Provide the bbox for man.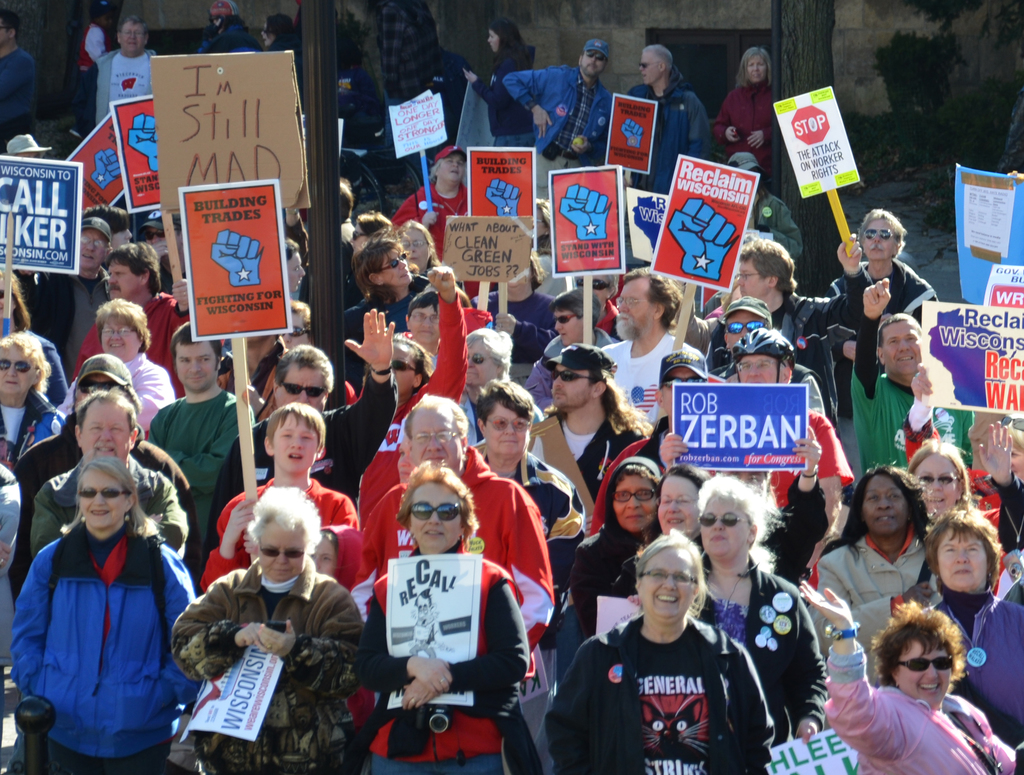
530, 340, 653, 523.
